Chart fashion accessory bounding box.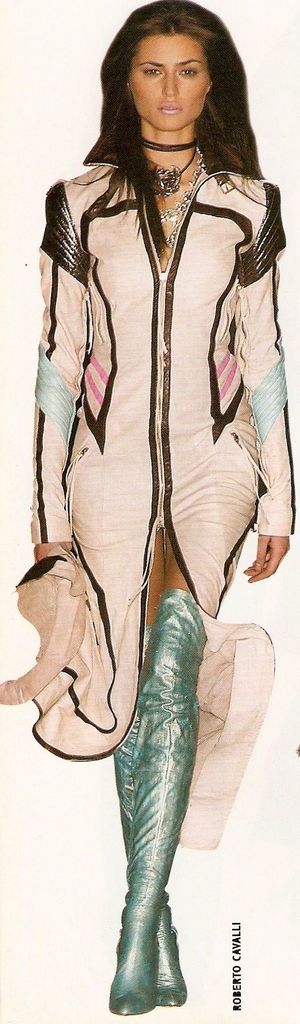
Charted: Rect(107, 588, 207, 1017).
